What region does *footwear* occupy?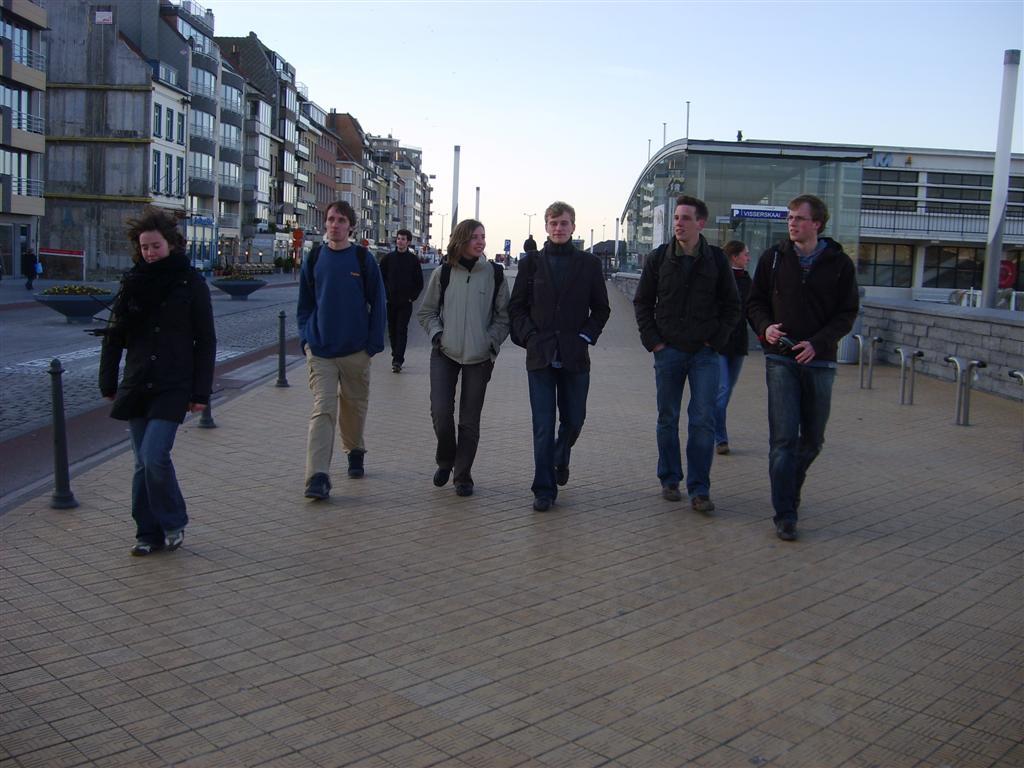
[664,476,685,498].
